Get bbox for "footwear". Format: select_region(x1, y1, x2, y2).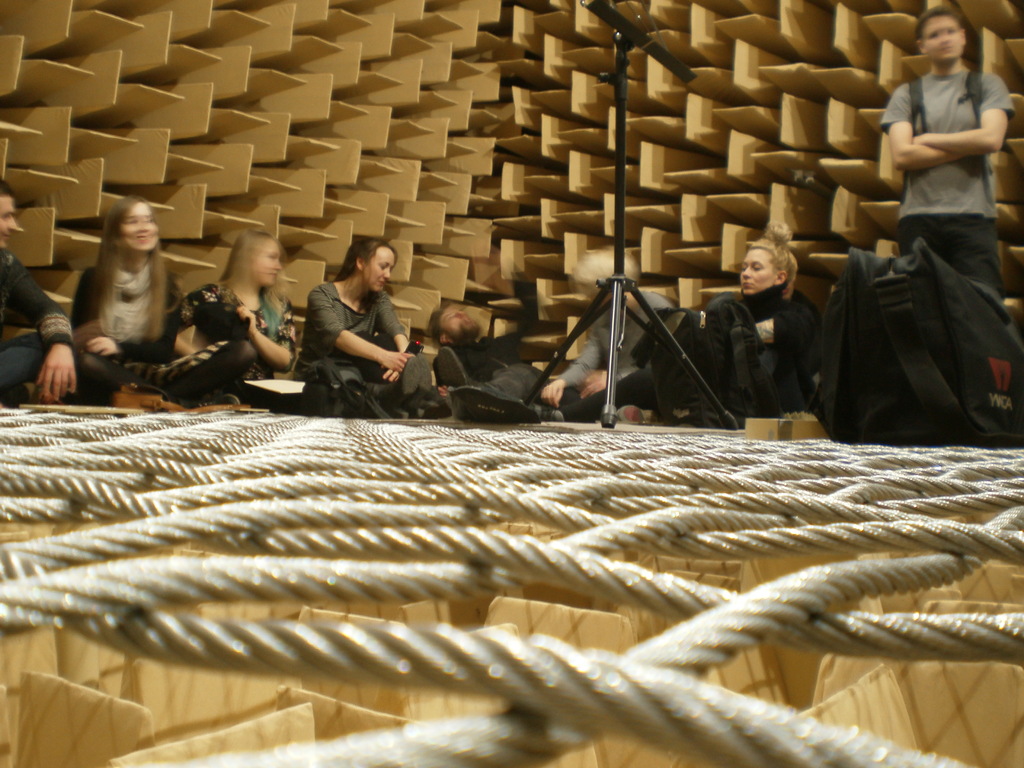
select_region(396, 353, 422, 405).
